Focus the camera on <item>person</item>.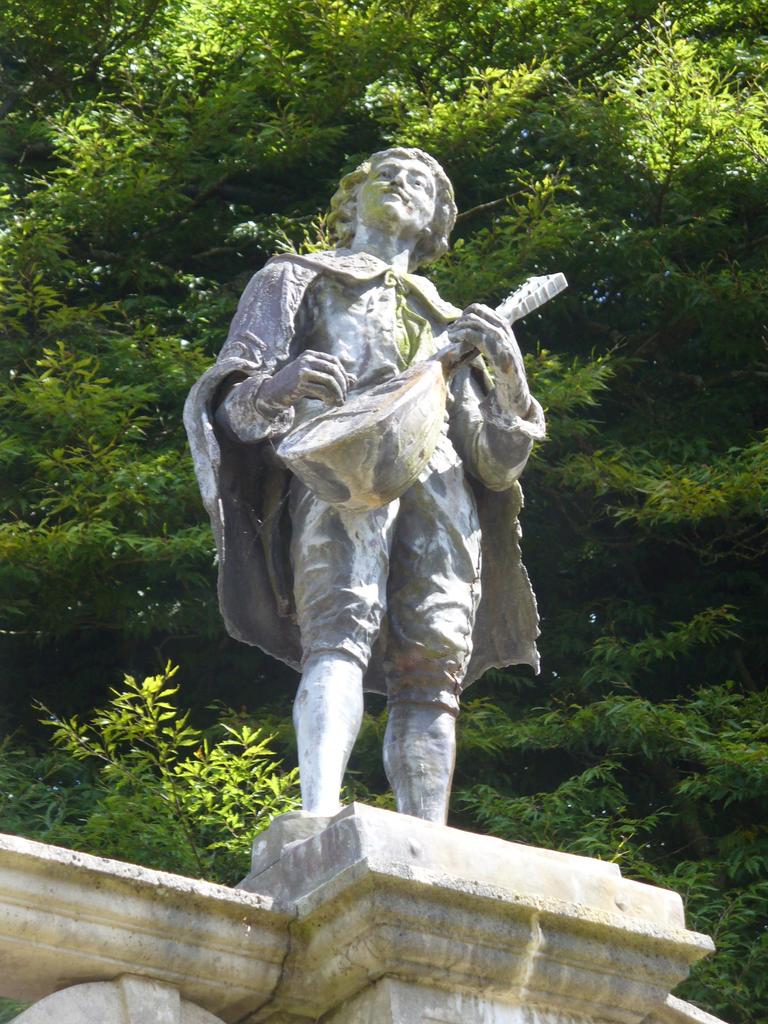
Focus region: select_region(180, 150, 535, 822).
